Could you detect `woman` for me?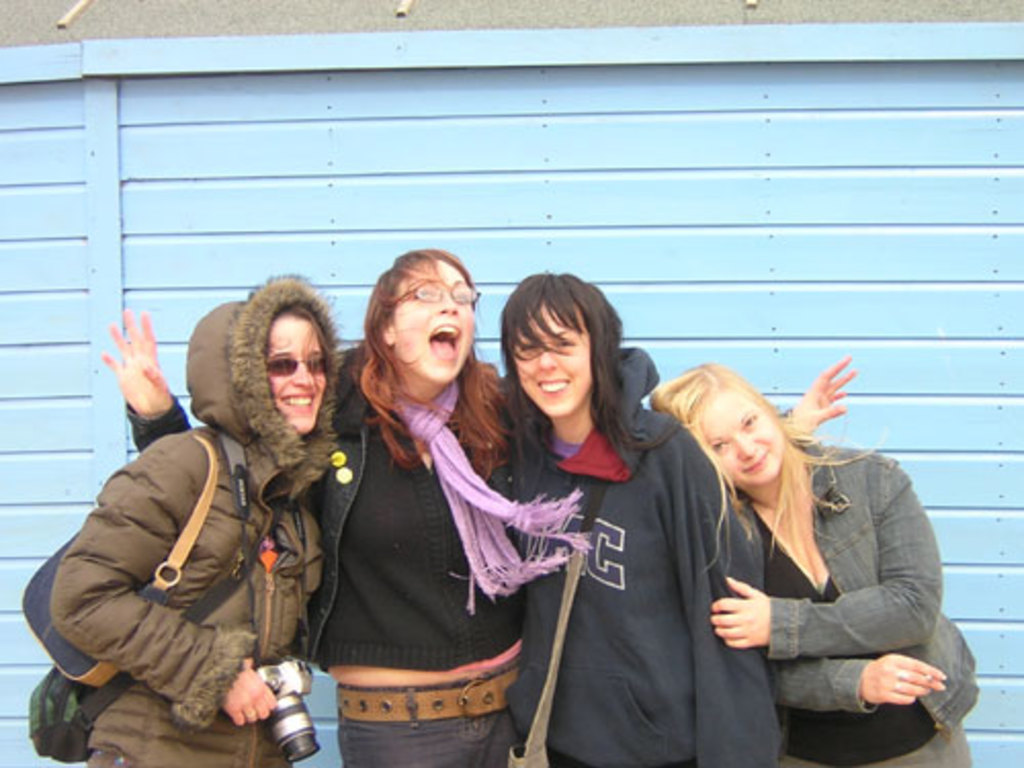
Detection result: (96,250,860,766).
